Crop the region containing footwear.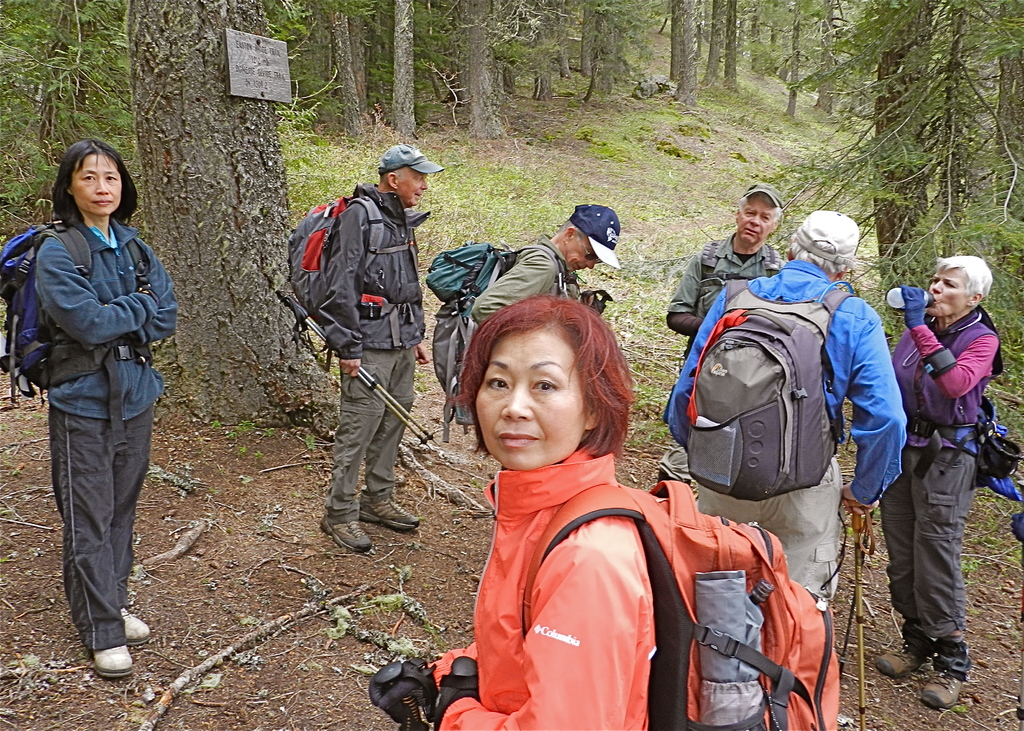
Crop region: locate(884, 636, 927, 675).
